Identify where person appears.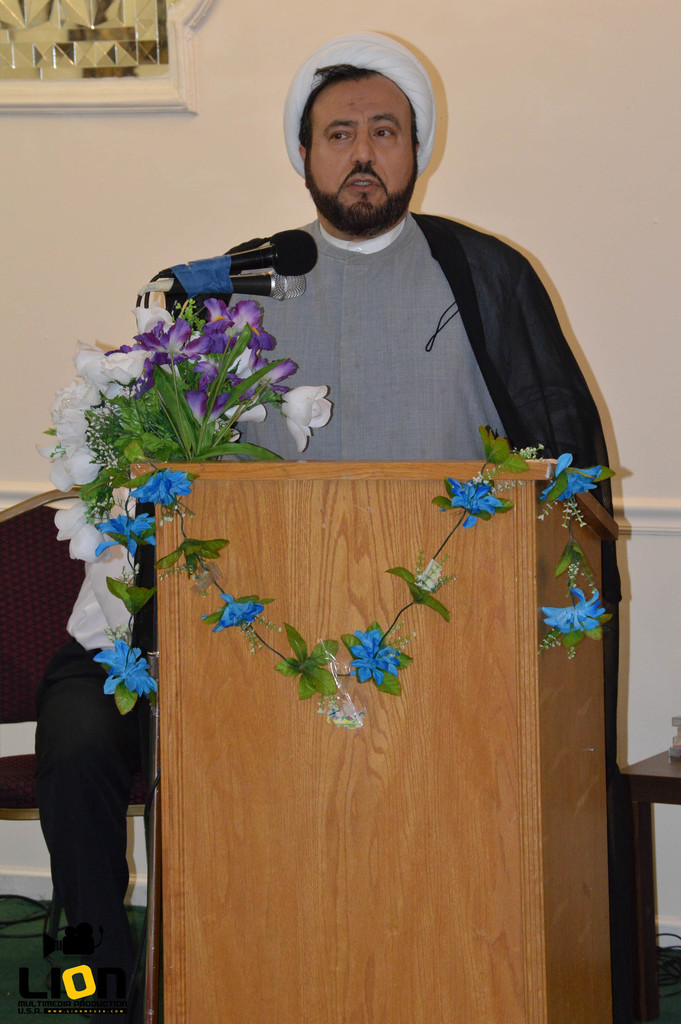
Appears at crop(176, 41, 618, 1023).
